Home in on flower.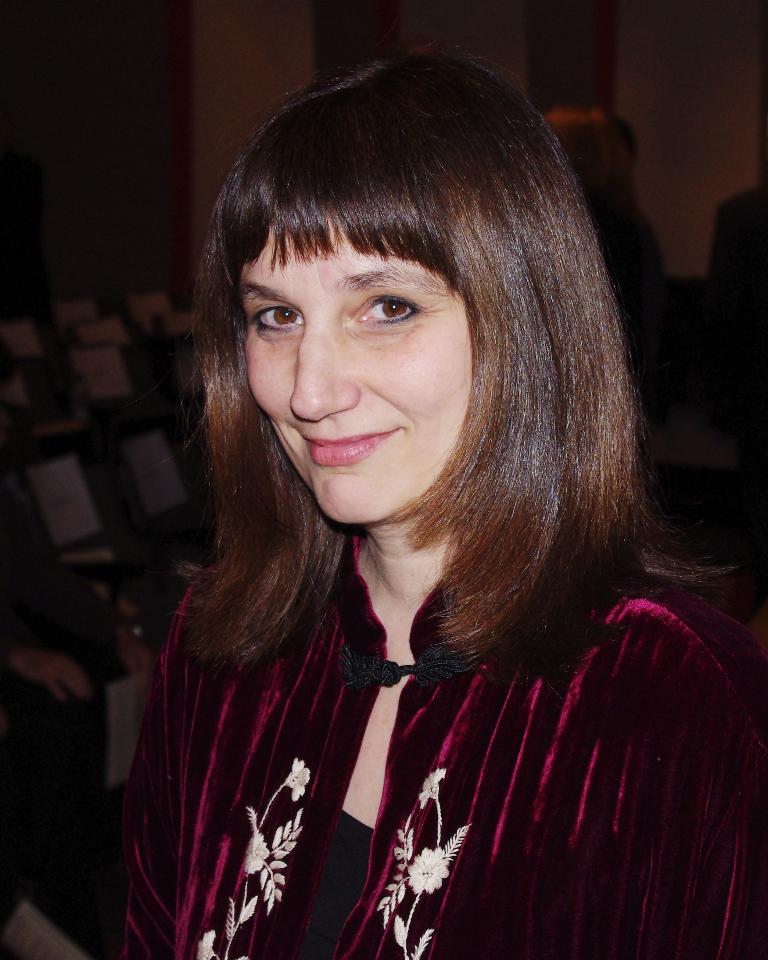
Homed in at x1=195 y1=928 x2=217 y2=959.
